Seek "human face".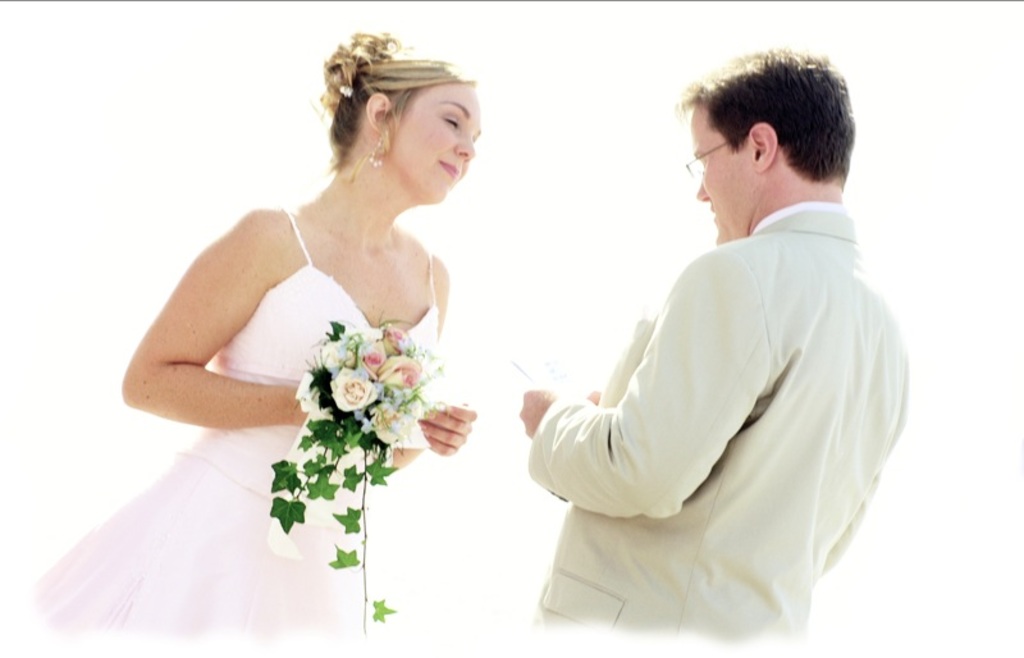
[left=387, top=78, right=474, bottom=206].
